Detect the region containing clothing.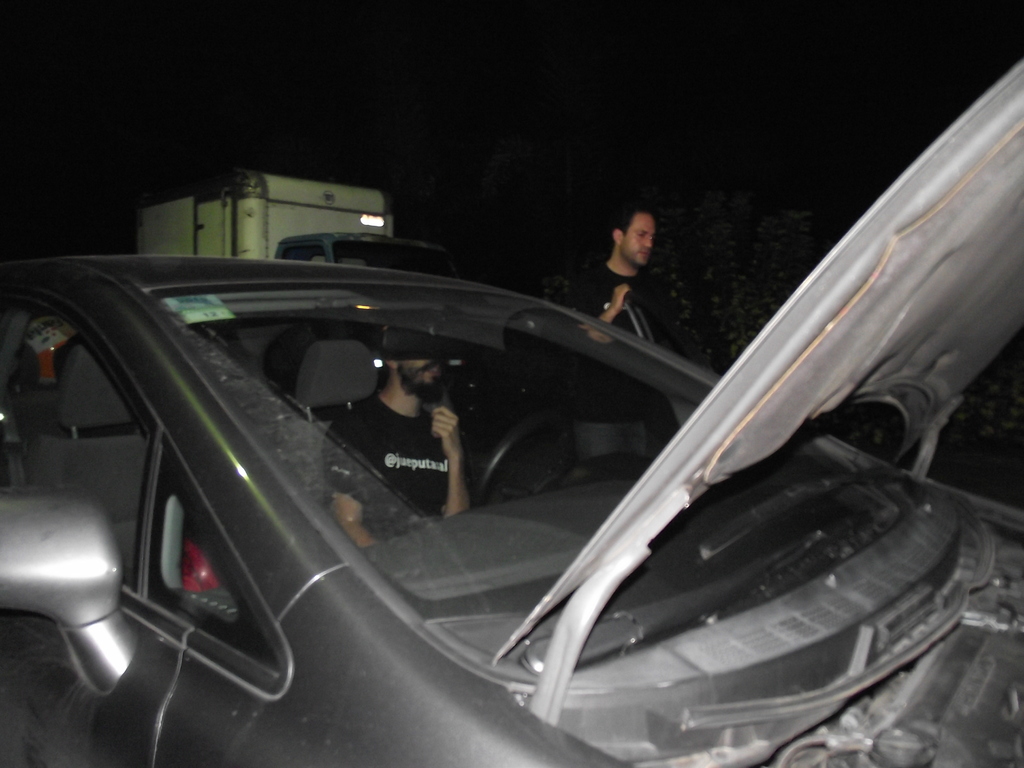
{"x1": 563, "y1": 253, "x2": 657, "y2": 471}.
